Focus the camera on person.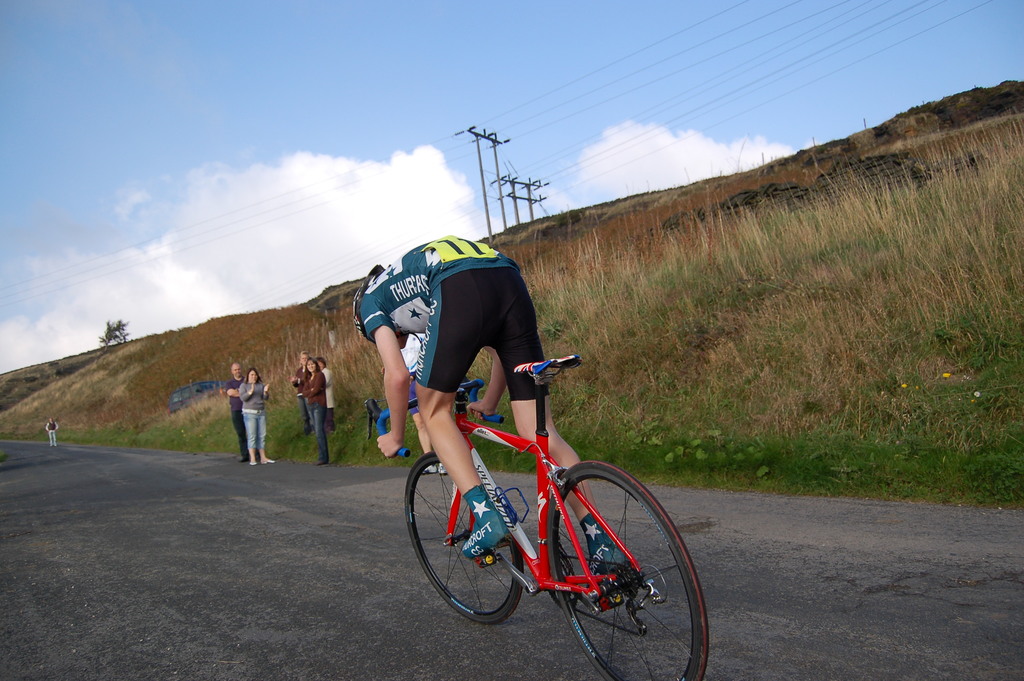
Focus region: (239,361,276,464).
